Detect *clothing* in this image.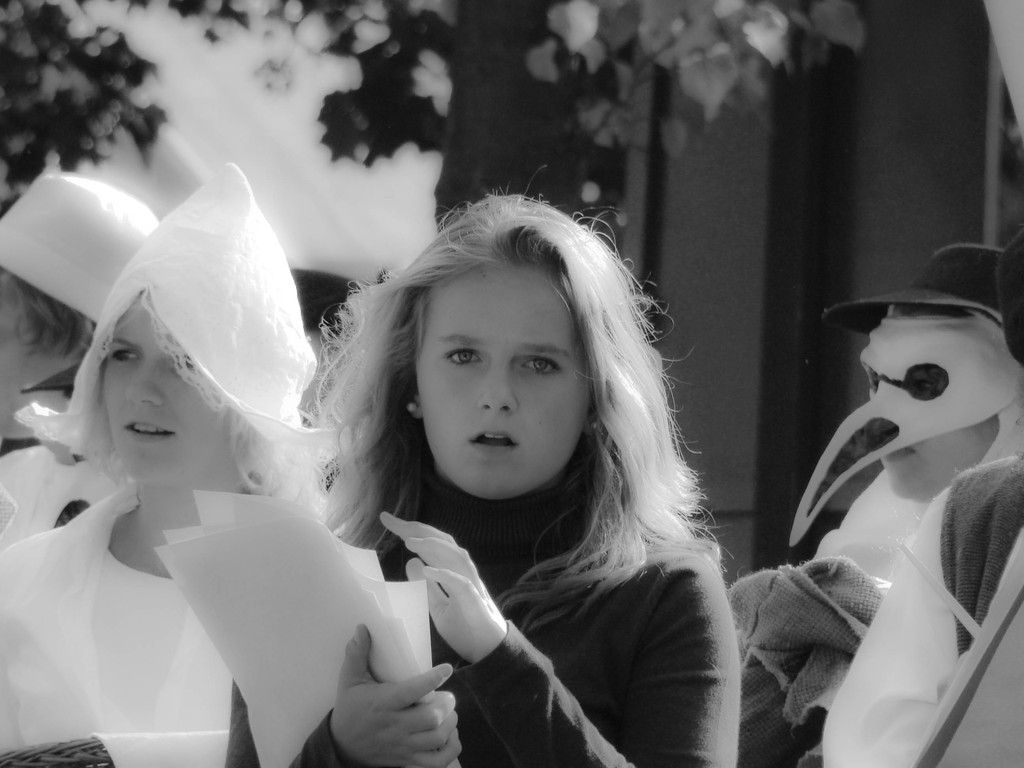
Detection: (808, 467, 925, 583).
